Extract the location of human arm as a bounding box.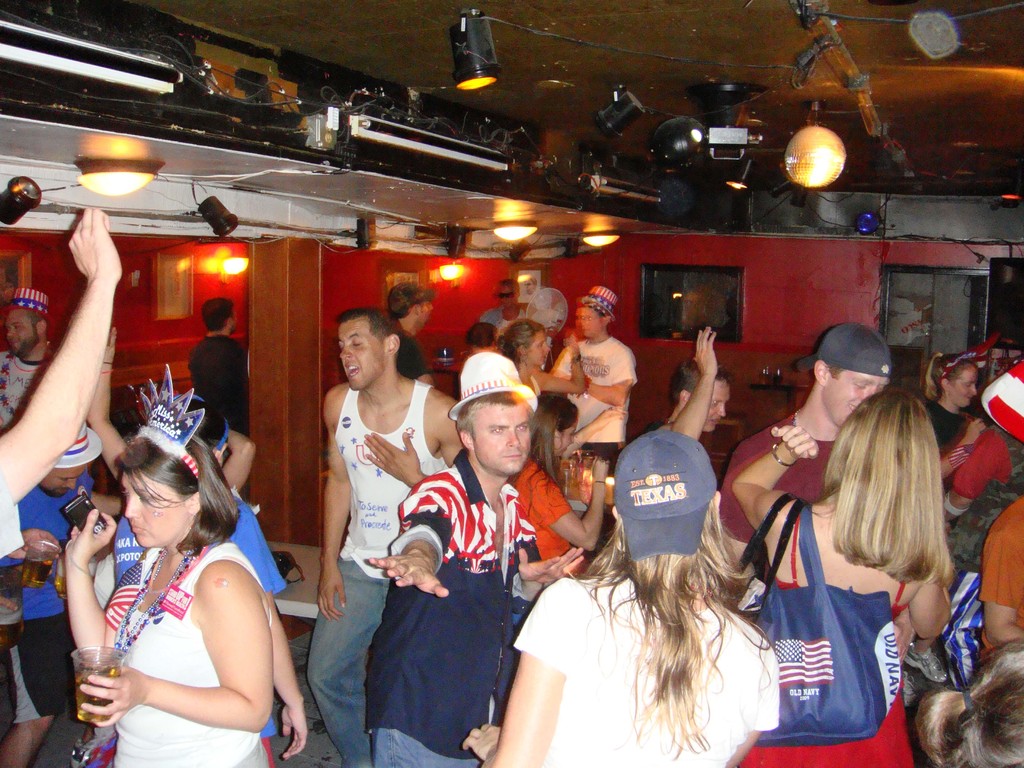
368, 479, 451, 601.
